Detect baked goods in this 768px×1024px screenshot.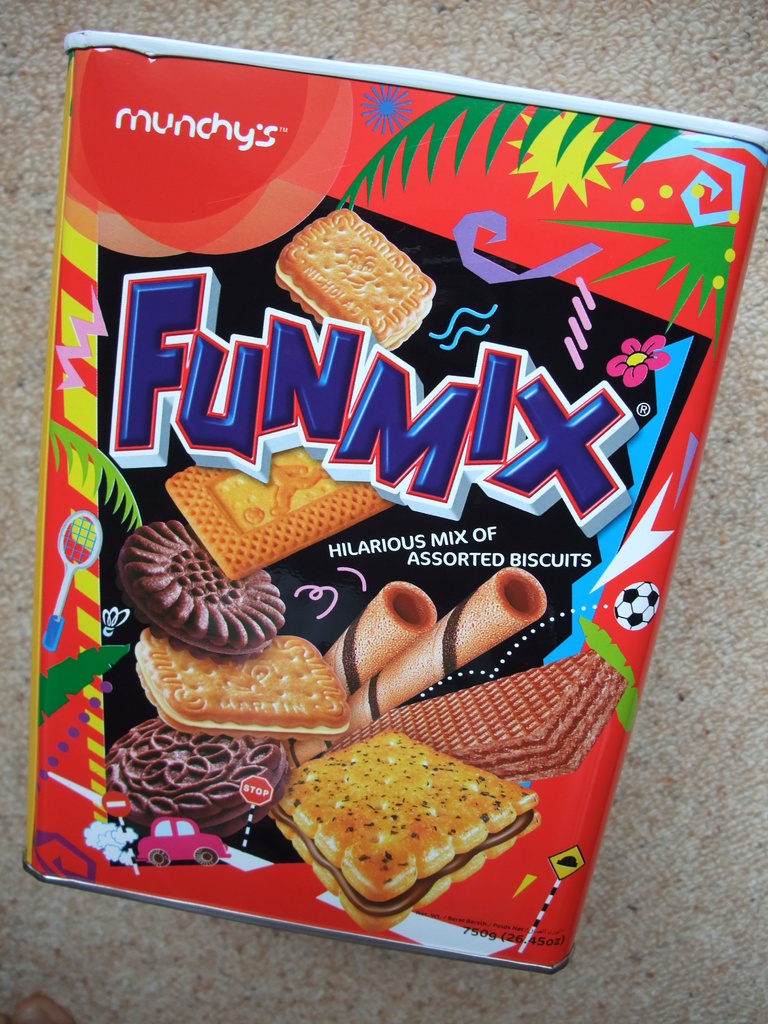
Detection: detection(331, 652, 628, 784).
